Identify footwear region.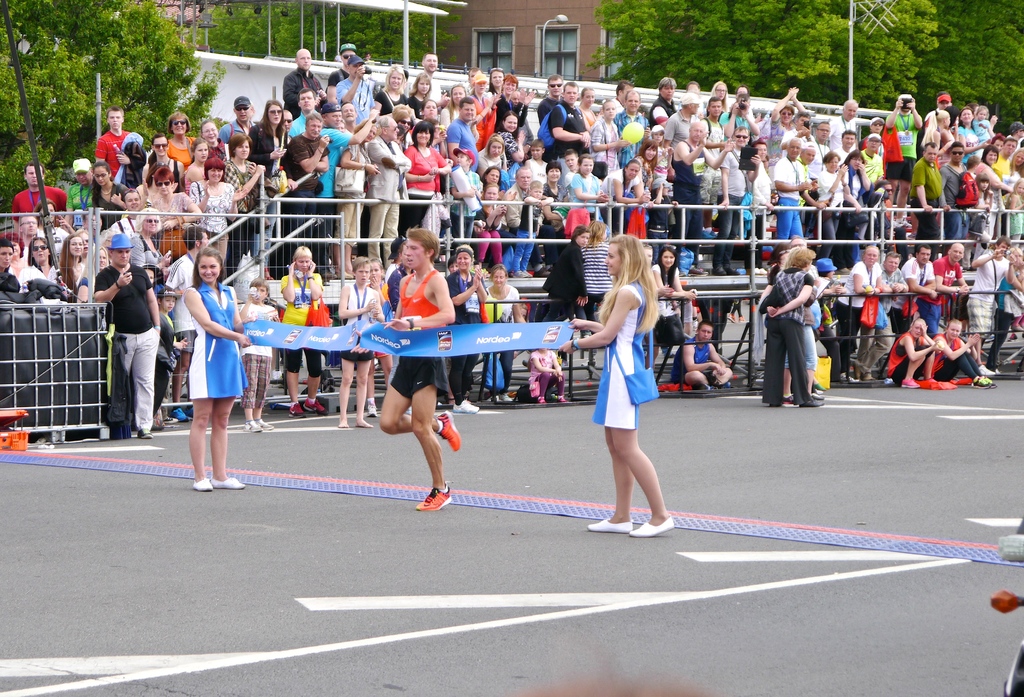
Region: (287,402,308,419).
